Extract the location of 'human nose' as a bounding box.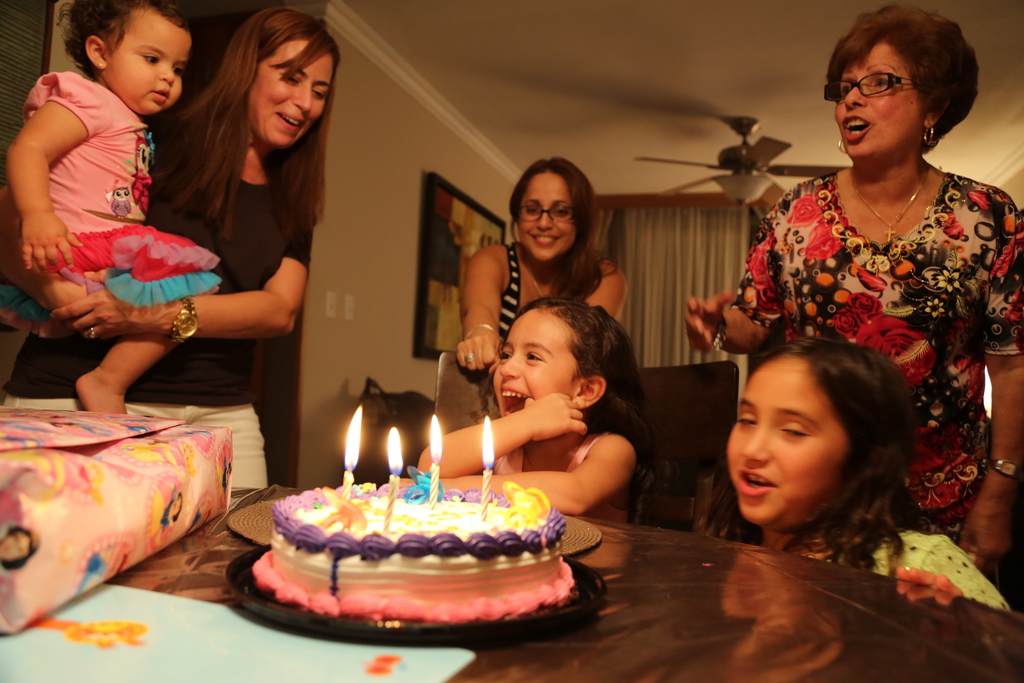
<region>294, 86, 310, 114</region>.
